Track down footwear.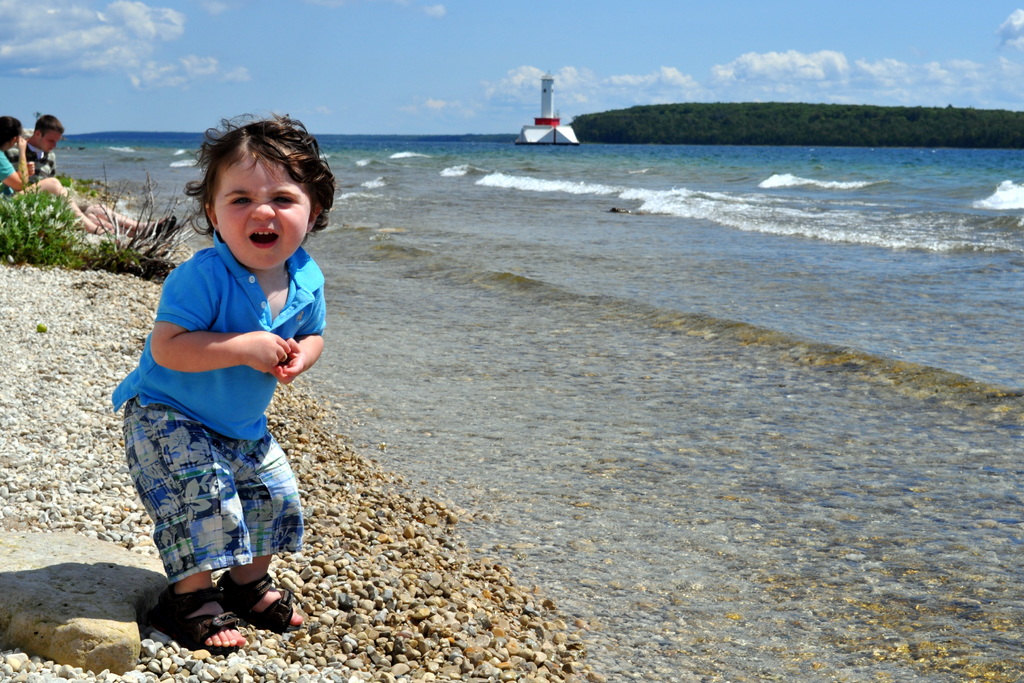
Tracked to (left=209, top=576, right=310, bottom=634).
